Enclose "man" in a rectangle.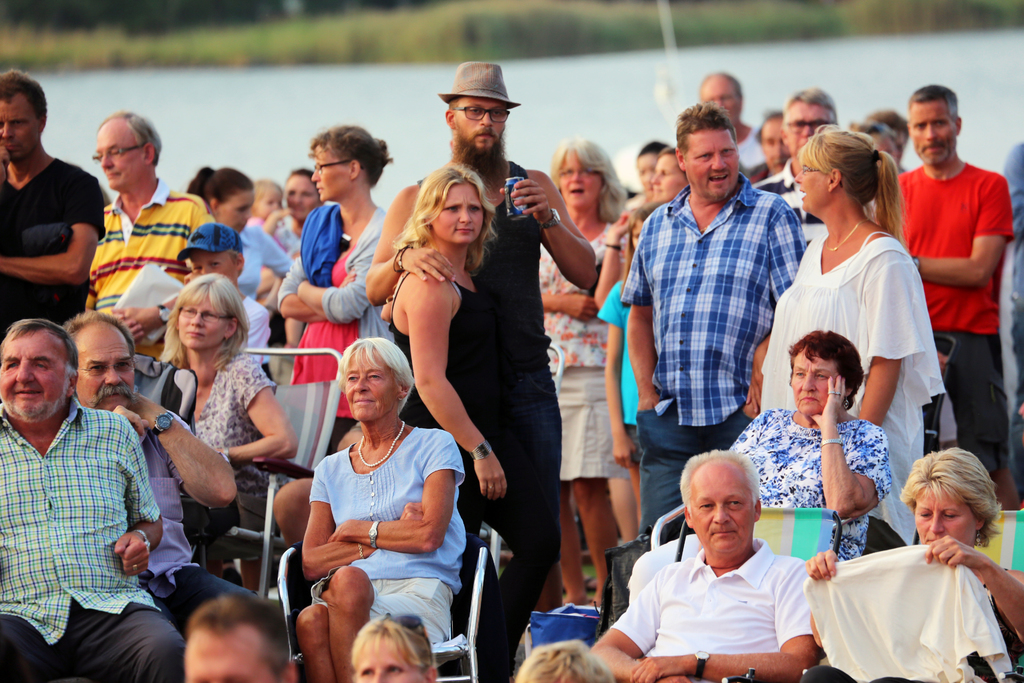
[left=696, top=68, right=757, bottom=169].
